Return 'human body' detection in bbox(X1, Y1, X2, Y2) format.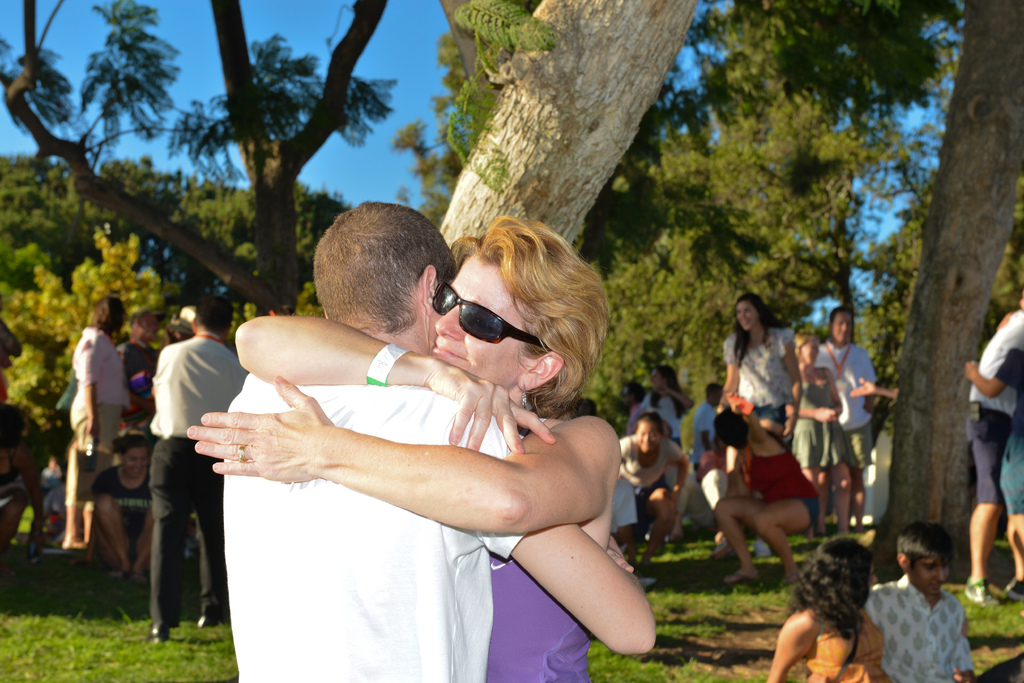
bbox(964, 287, 1023, 608).
